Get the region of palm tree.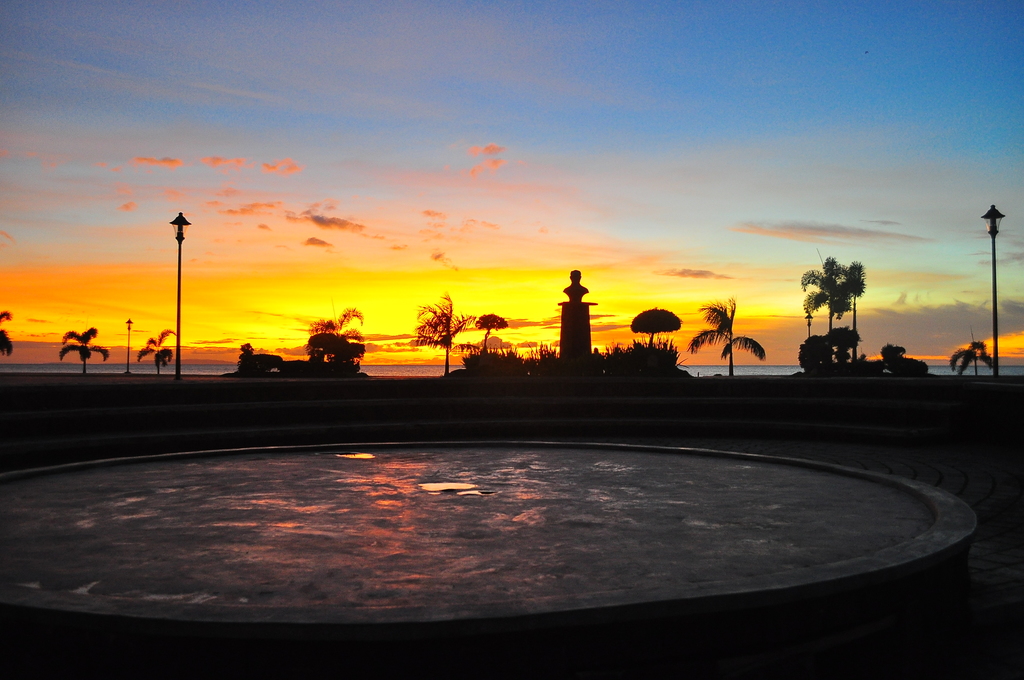
box(952, 327, 1003, 381).
